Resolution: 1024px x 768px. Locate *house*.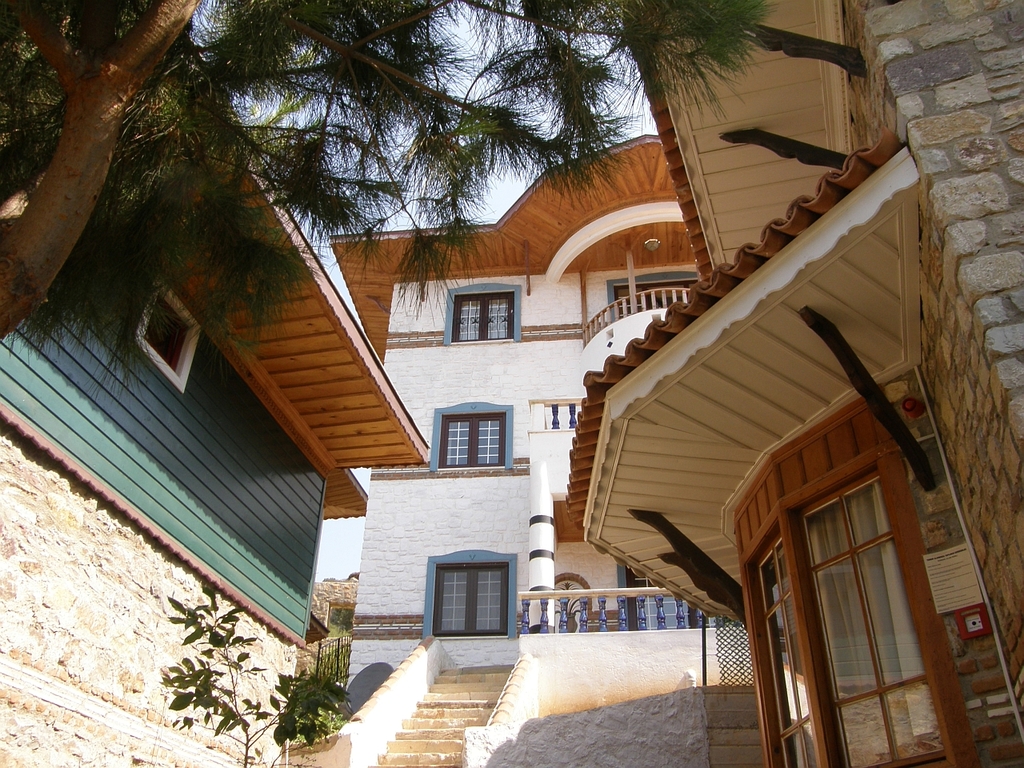
{"x1": 0, "y1": 10, "x2": 441, "y2": 650}.
